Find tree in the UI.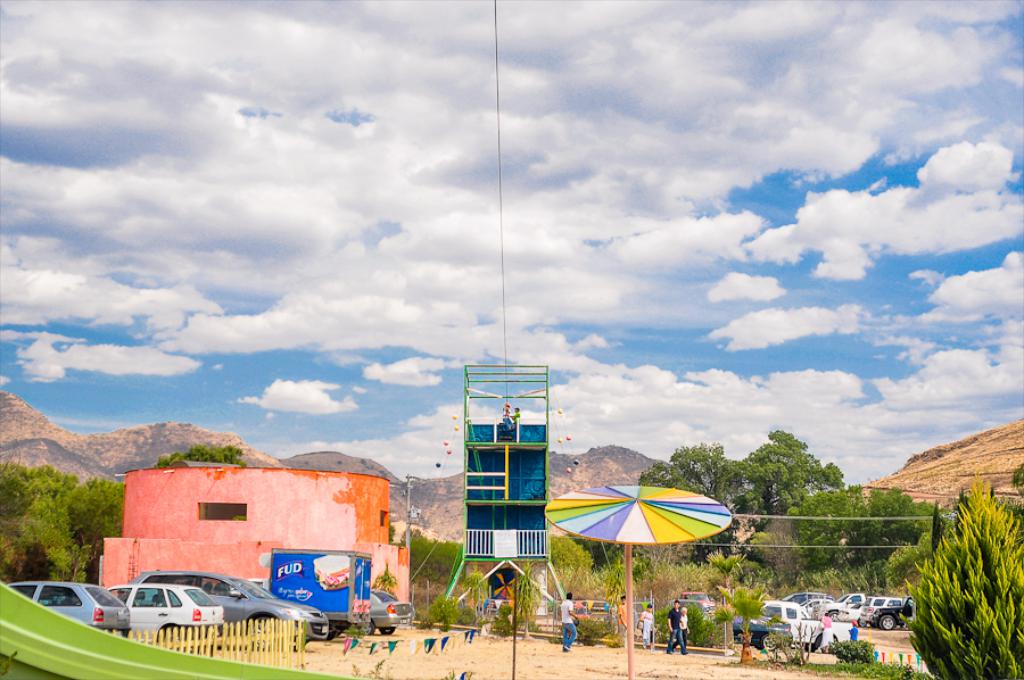
UI element at 779, 476, 930, 572.
